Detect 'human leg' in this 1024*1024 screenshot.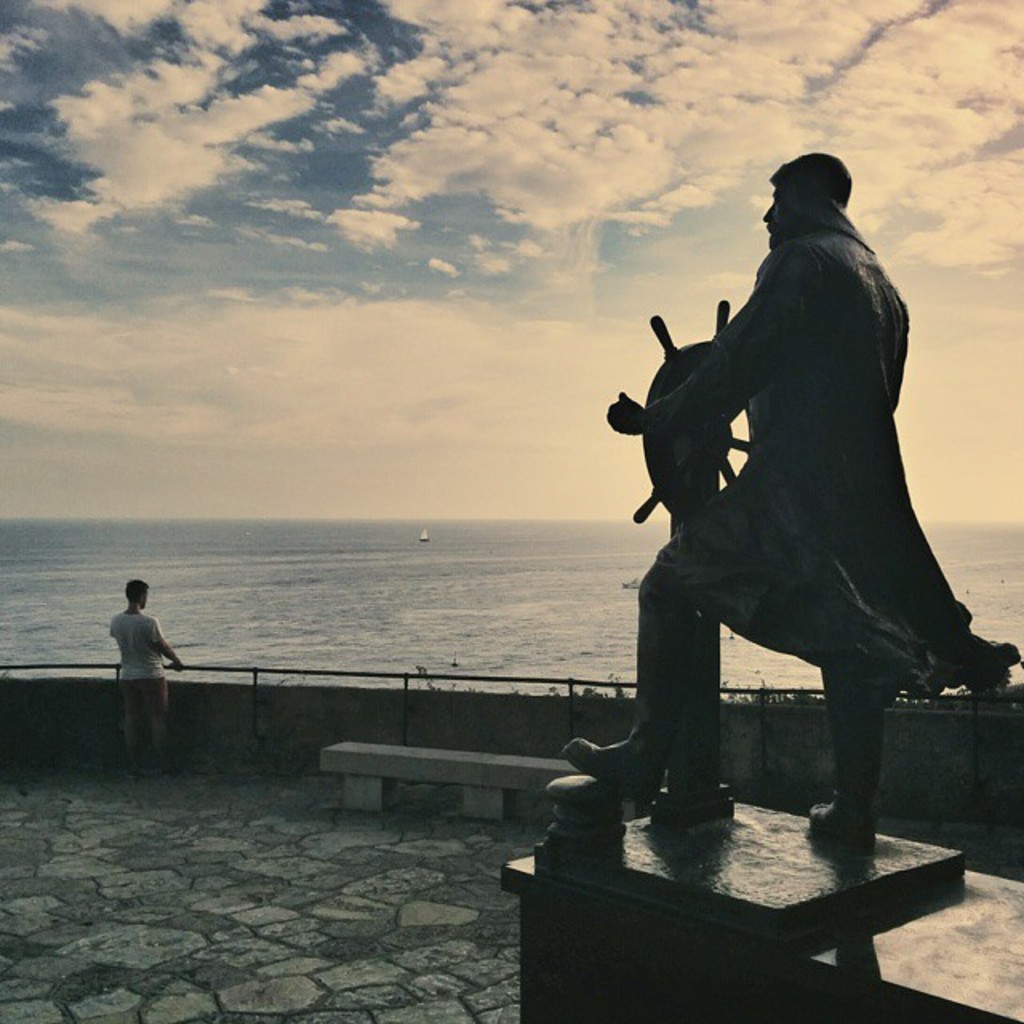
Detection: select_region(120, 690, 155, 784).
